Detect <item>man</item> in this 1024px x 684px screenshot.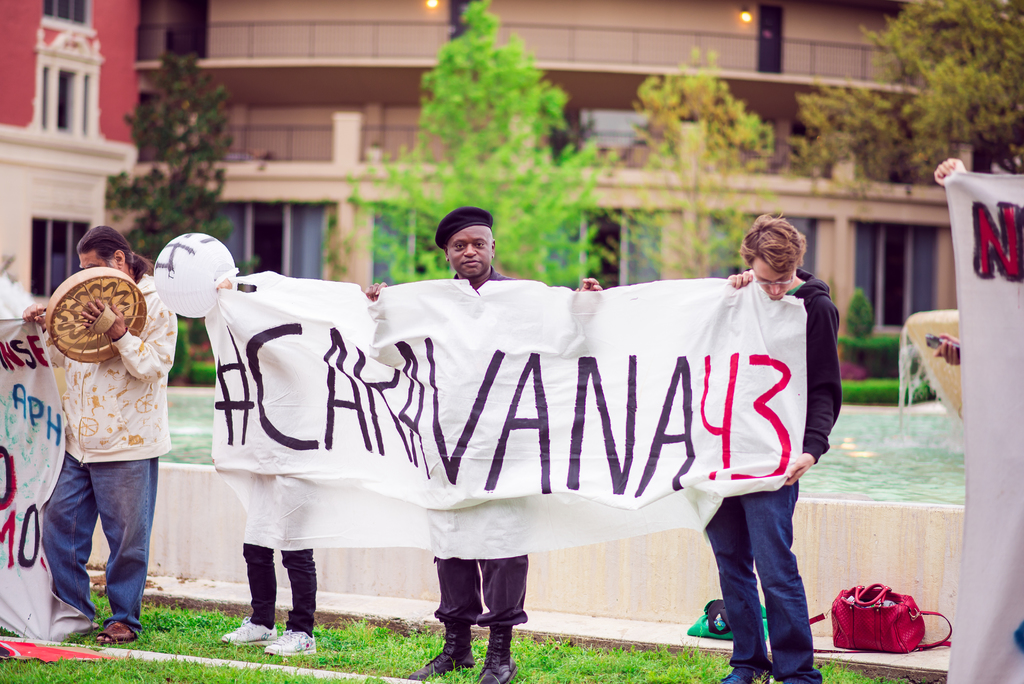
Detection: [691,218,856,683].
